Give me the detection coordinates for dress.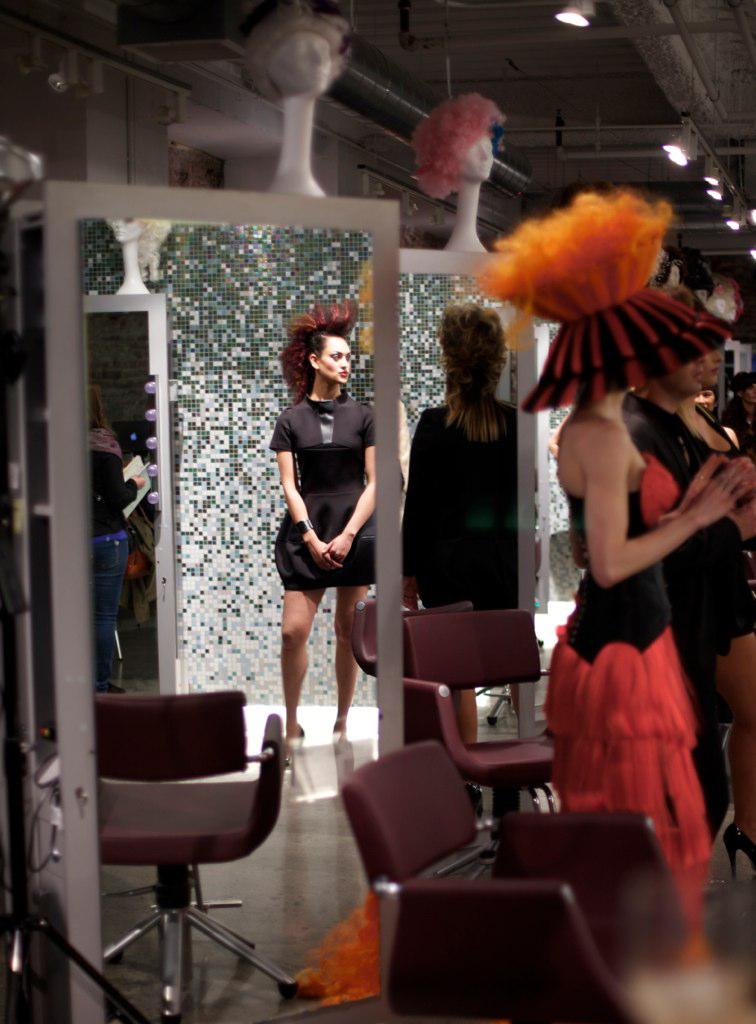
[695, 405, 755, 658].
